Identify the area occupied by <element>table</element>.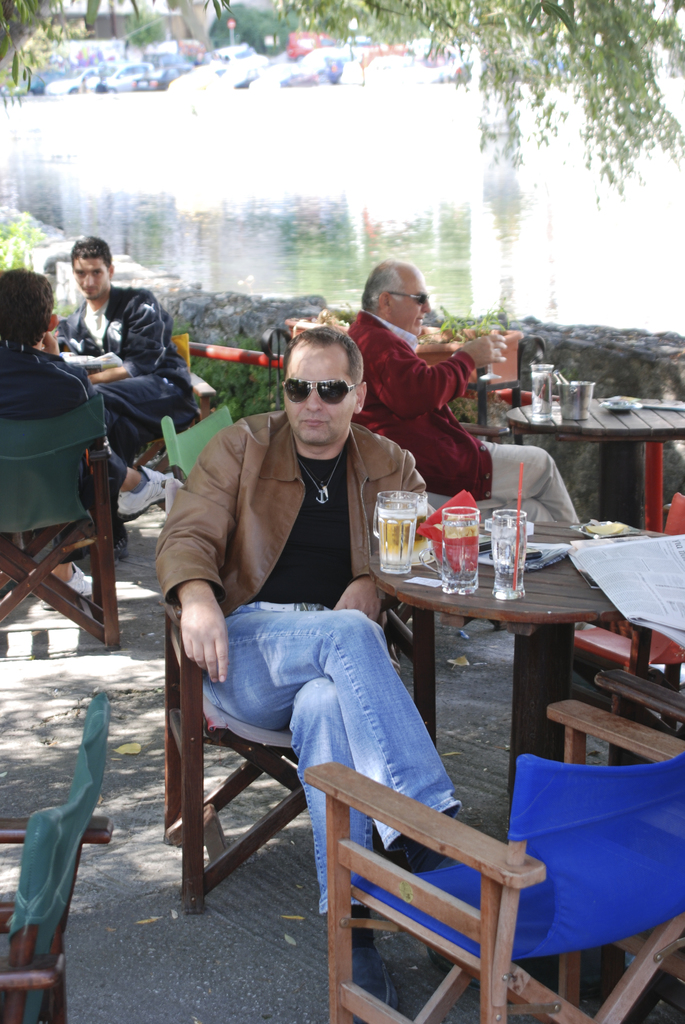
Area: [370,521,657,803].
